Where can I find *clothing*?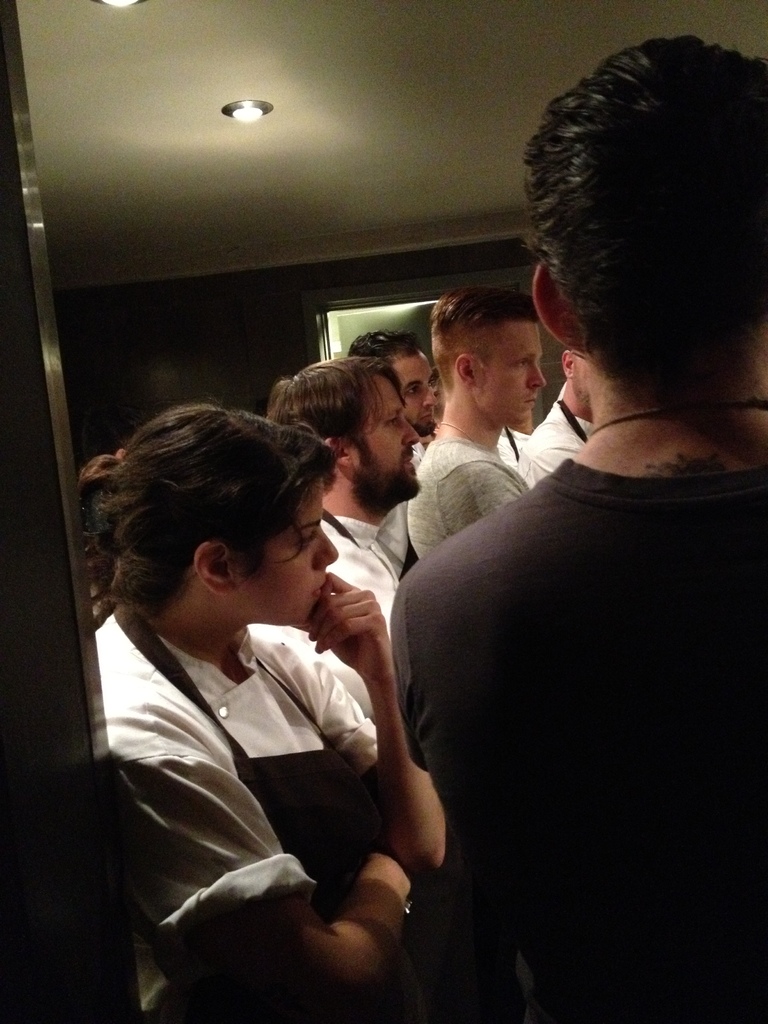
You can find it at bbox(385, 421, 767, 1023).
